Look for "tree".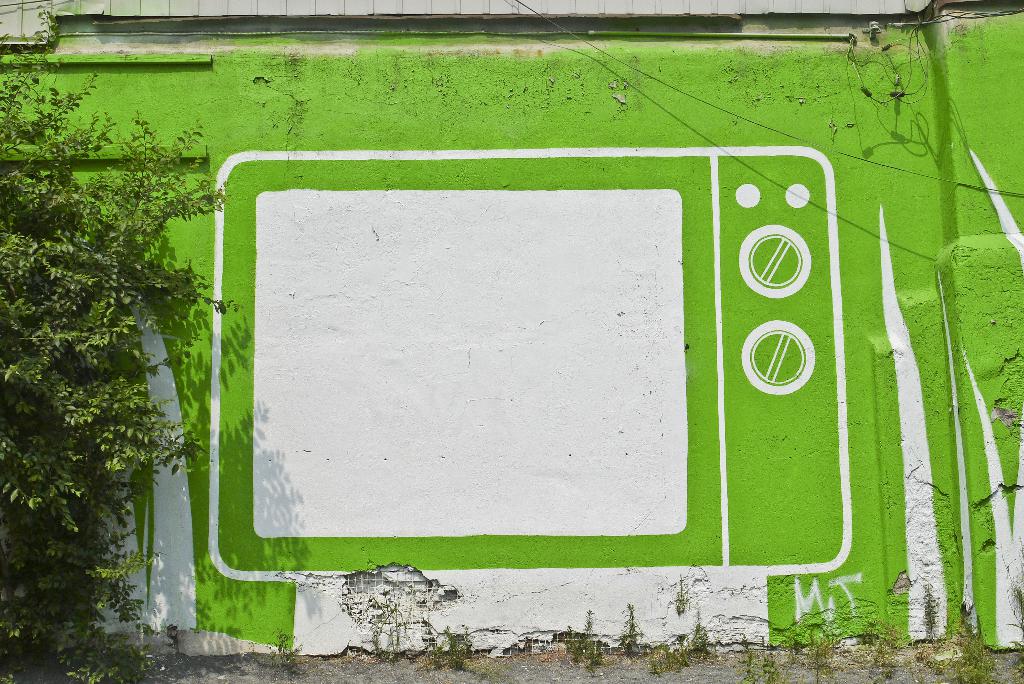
Found: <region>53, 63, 1023, 627</region>.
